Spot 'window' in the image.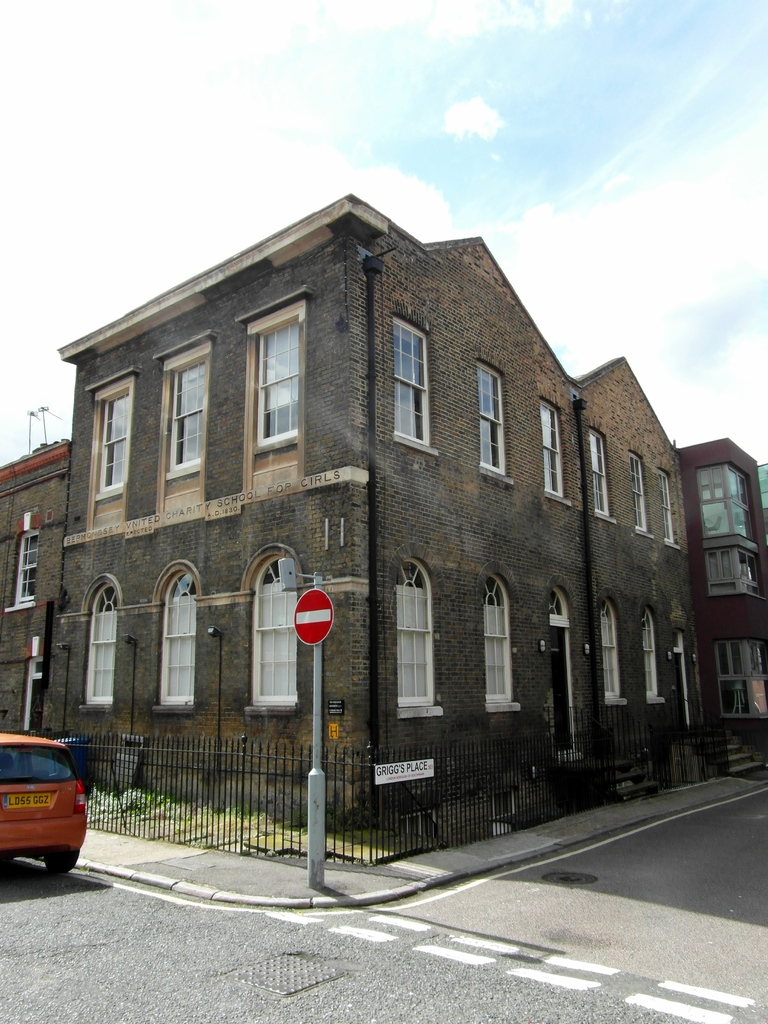
'window' found at left=81, top=371, right=136, bottom=531.
